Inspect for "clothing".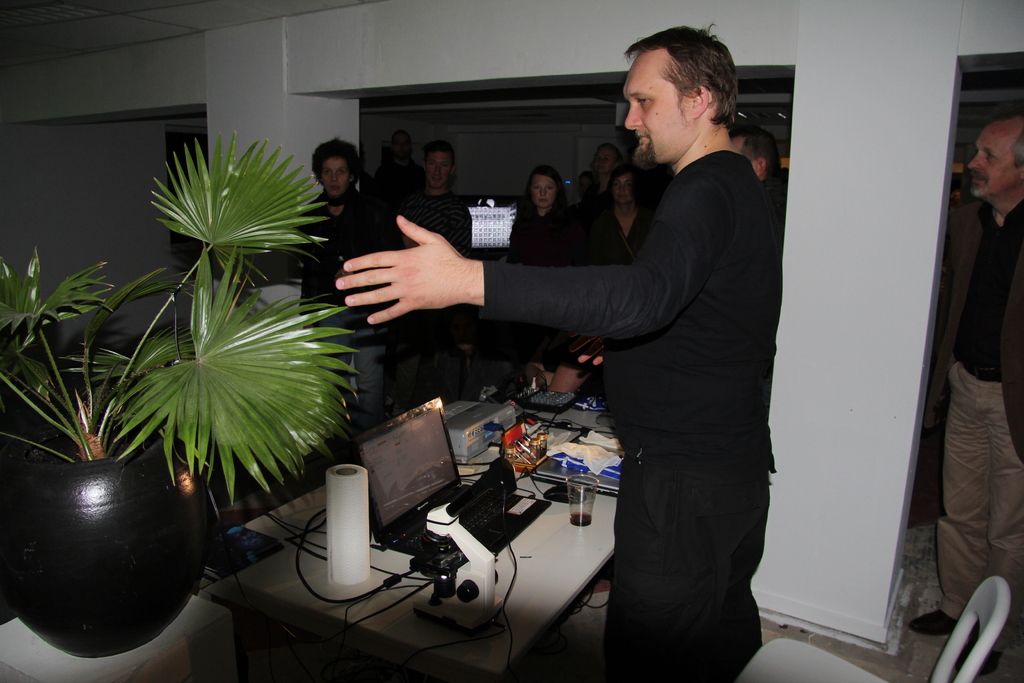
Inspection: 588, 201, 641, 265.
